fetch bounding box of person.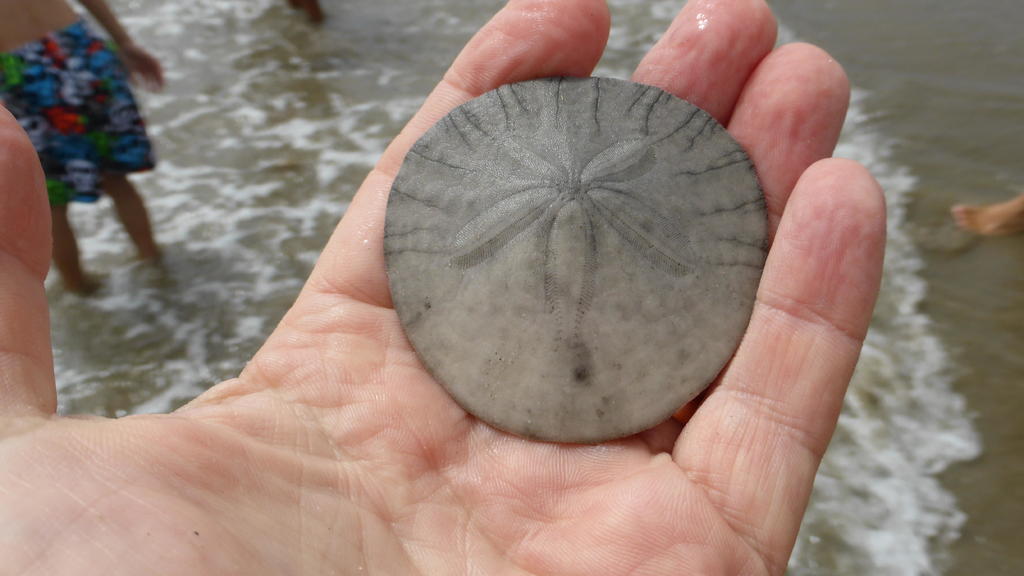
Bbox: <bbox>0, 0, 168, 301</bbox>.
